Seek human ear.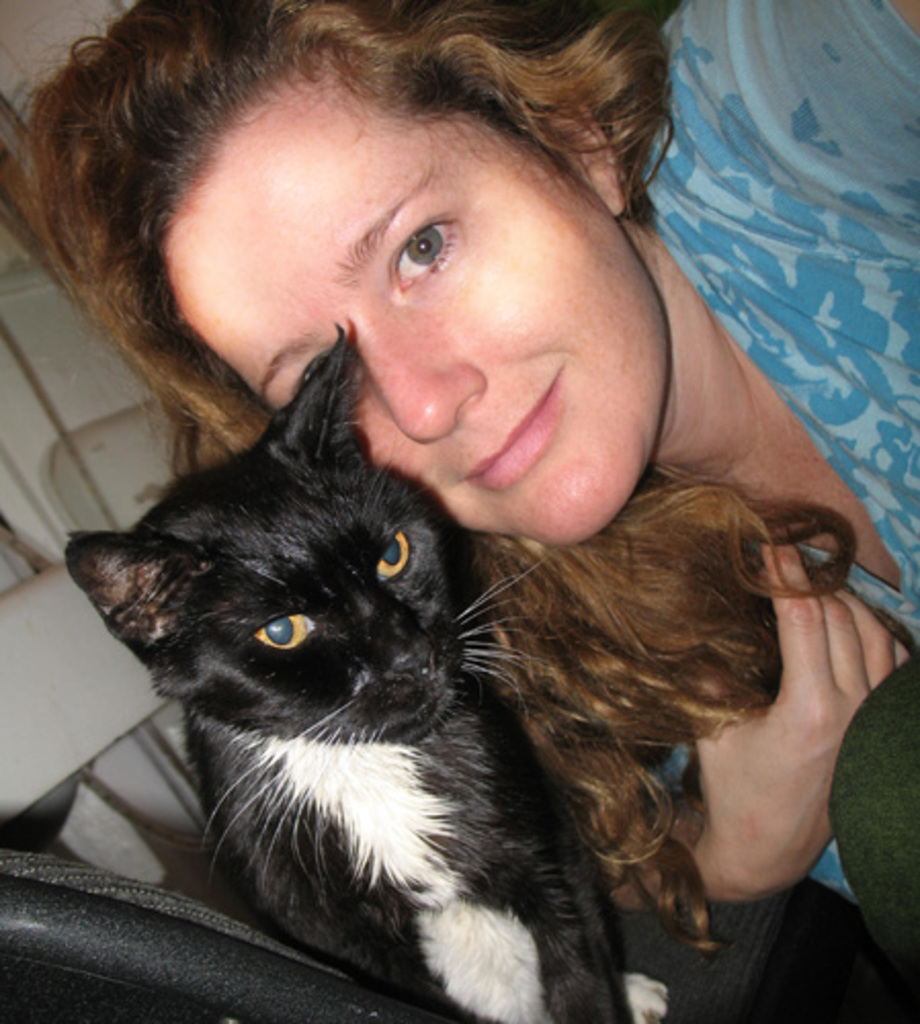
pyautogui.locateOnScreen(545, 90, 631, 217).
